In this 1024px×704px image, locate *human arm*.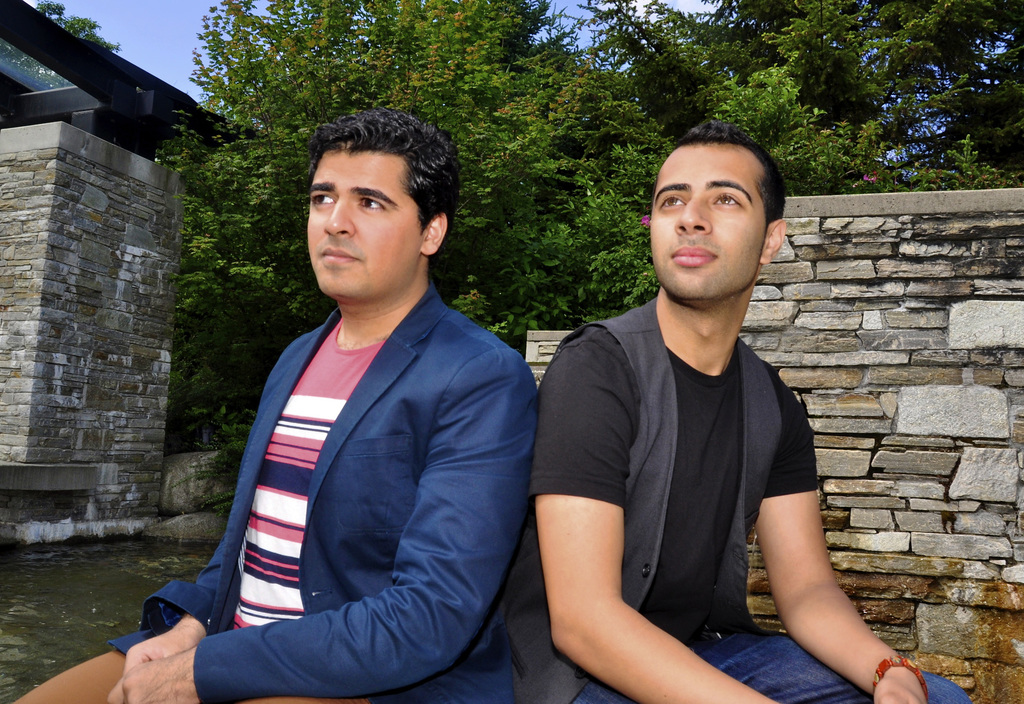
Bounding box: rect(748, 370, 924, 703).
